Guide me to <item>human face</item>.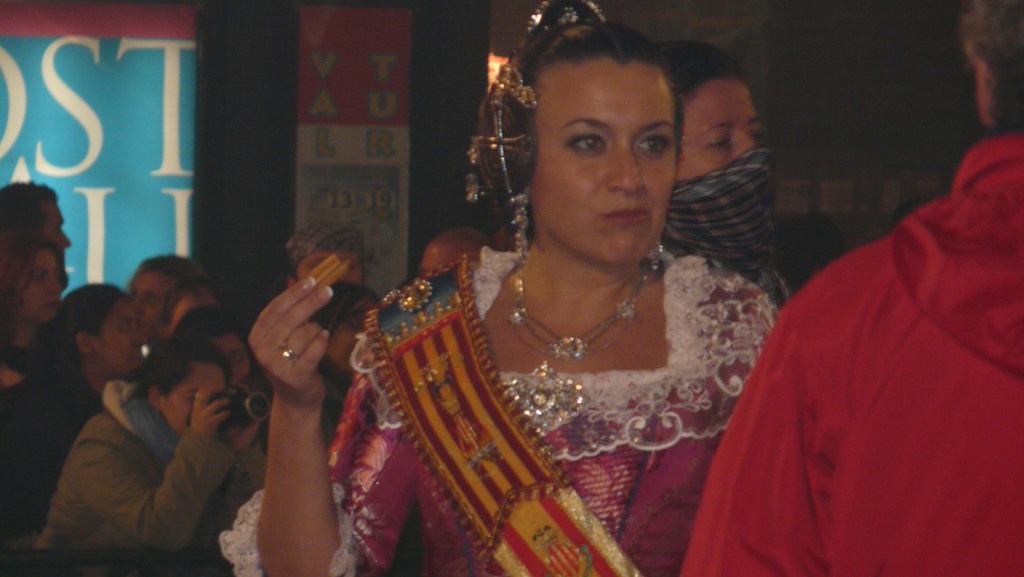
Guidance: (20, 243, 59, 323).
